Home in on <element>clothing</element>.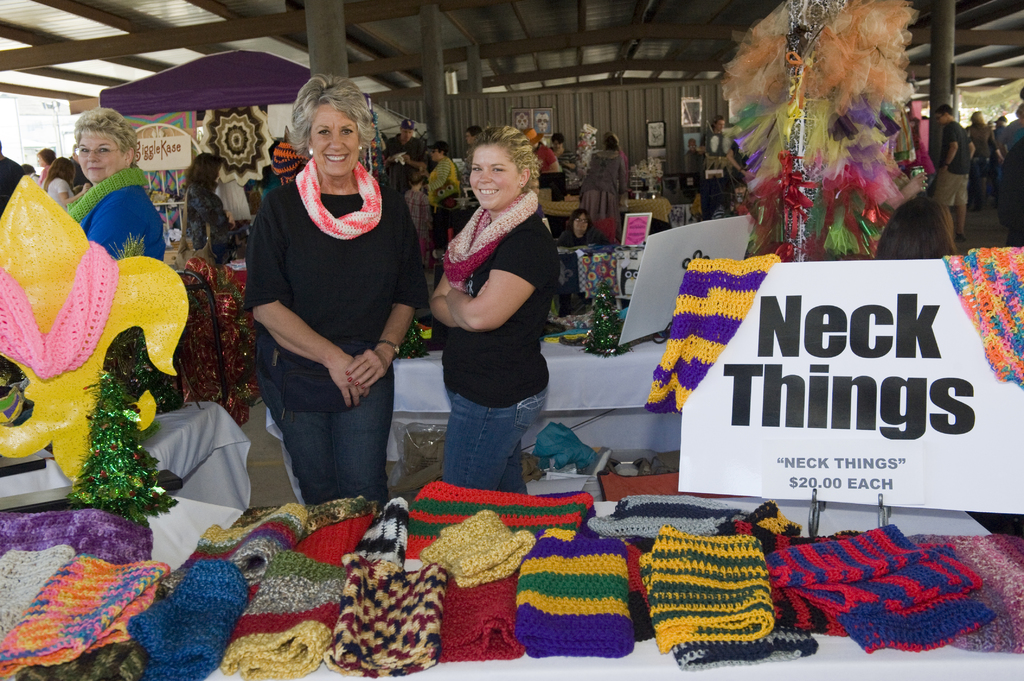
Homed in at bbox=[433, 163, 455, 185].
